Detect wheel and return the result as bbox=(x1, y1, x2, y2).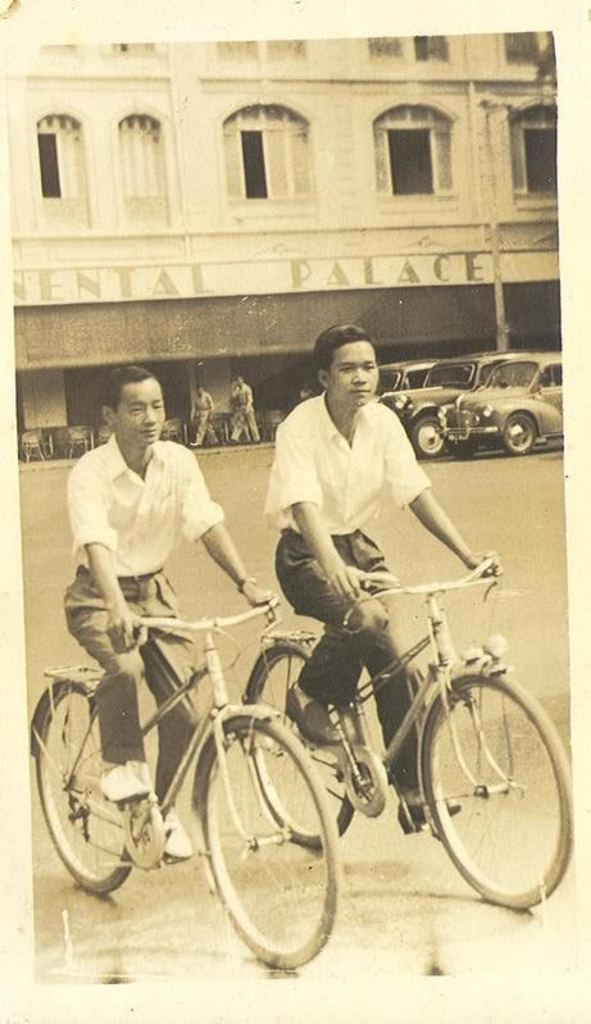
bbox=(35, 686, 141, 893).
